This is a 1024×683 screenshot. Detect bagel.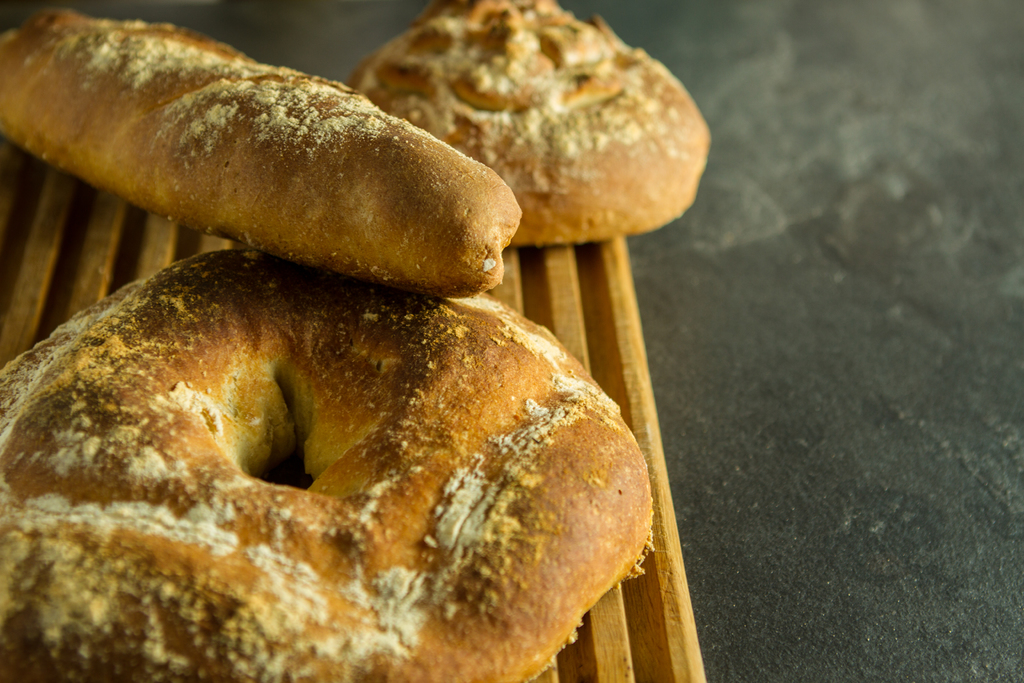
(x1=1, y1=245, x2=655, y2=682).
